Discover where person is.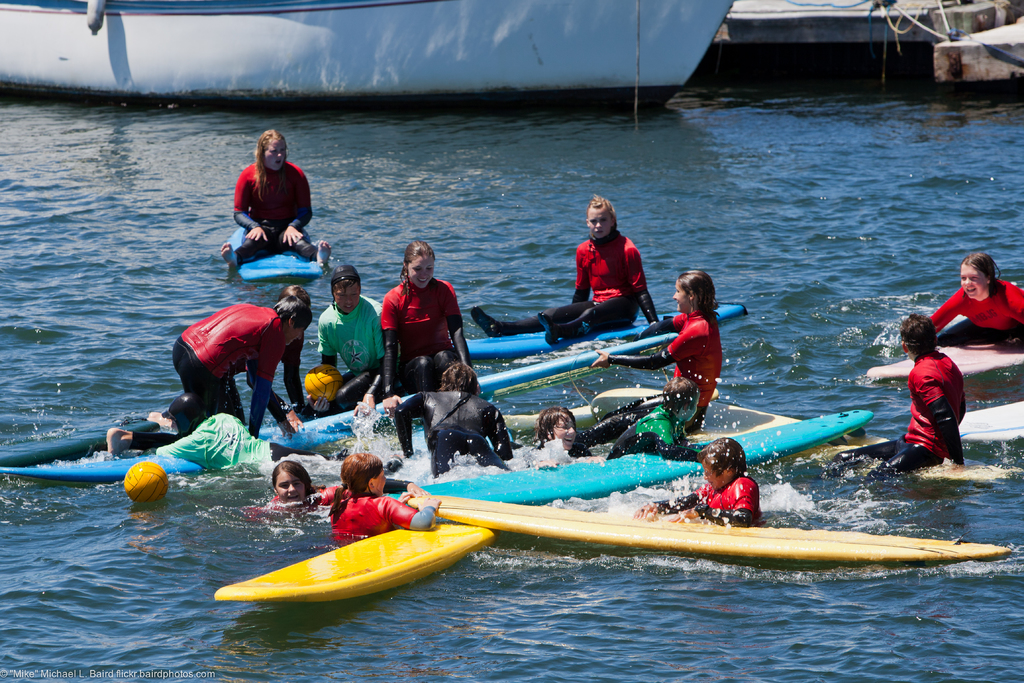
Discovered at (left=577, top=267, right=717, bottom=456).
